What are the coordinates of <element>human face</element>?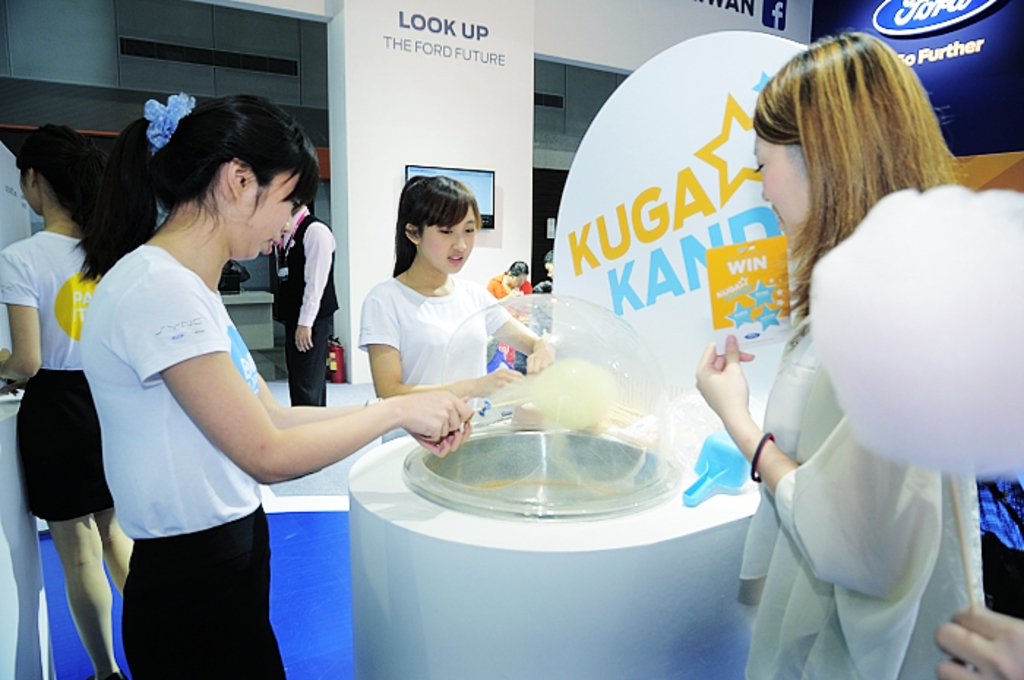
(749, 127, 812, 262).
